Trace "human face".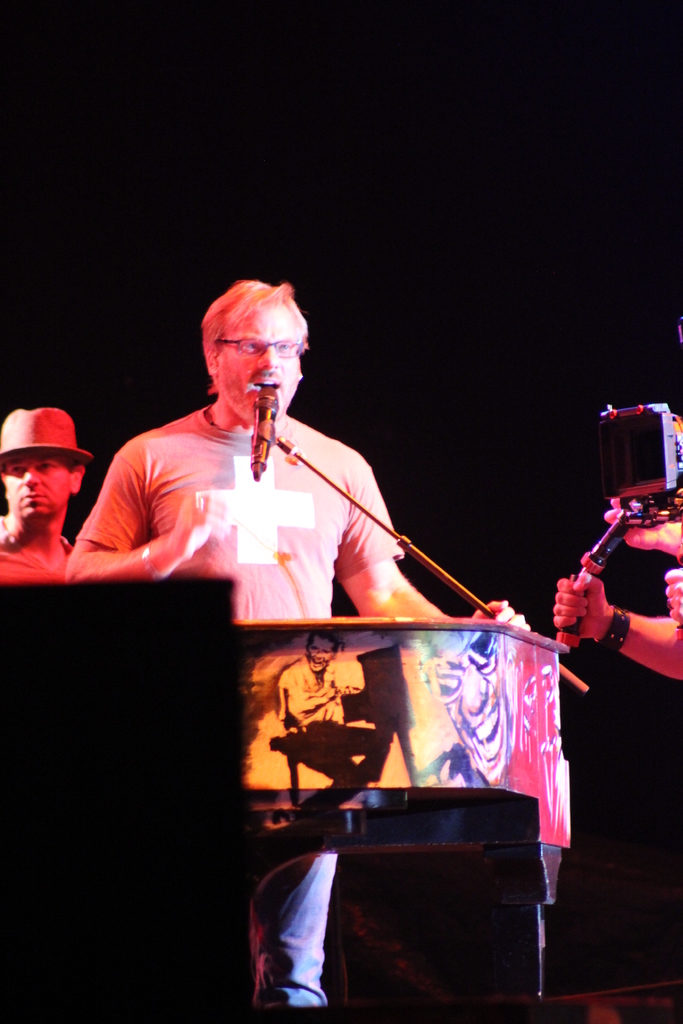
Traced to [x1=224, y1=306, x2=304, y2=431].
